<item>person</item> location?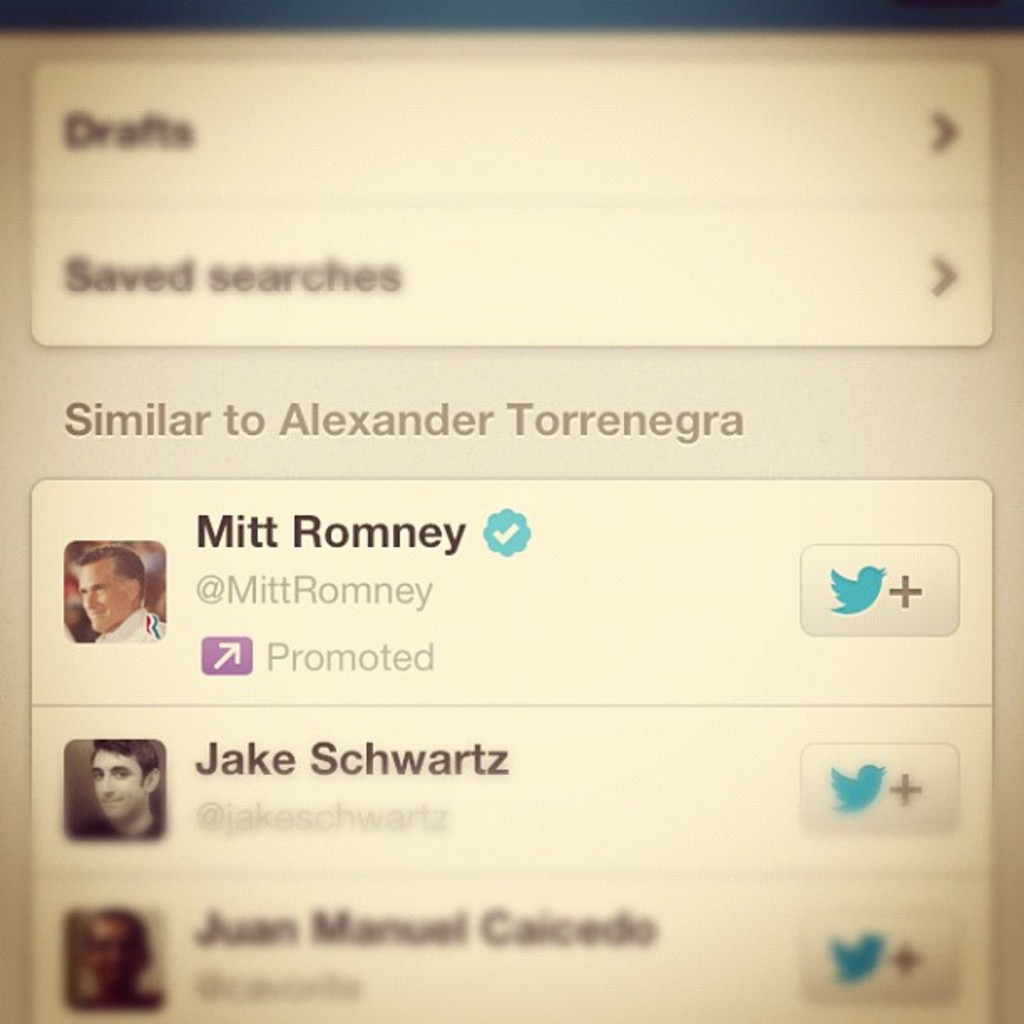
[x1=64, y1=907, x2=169, y2=997]
